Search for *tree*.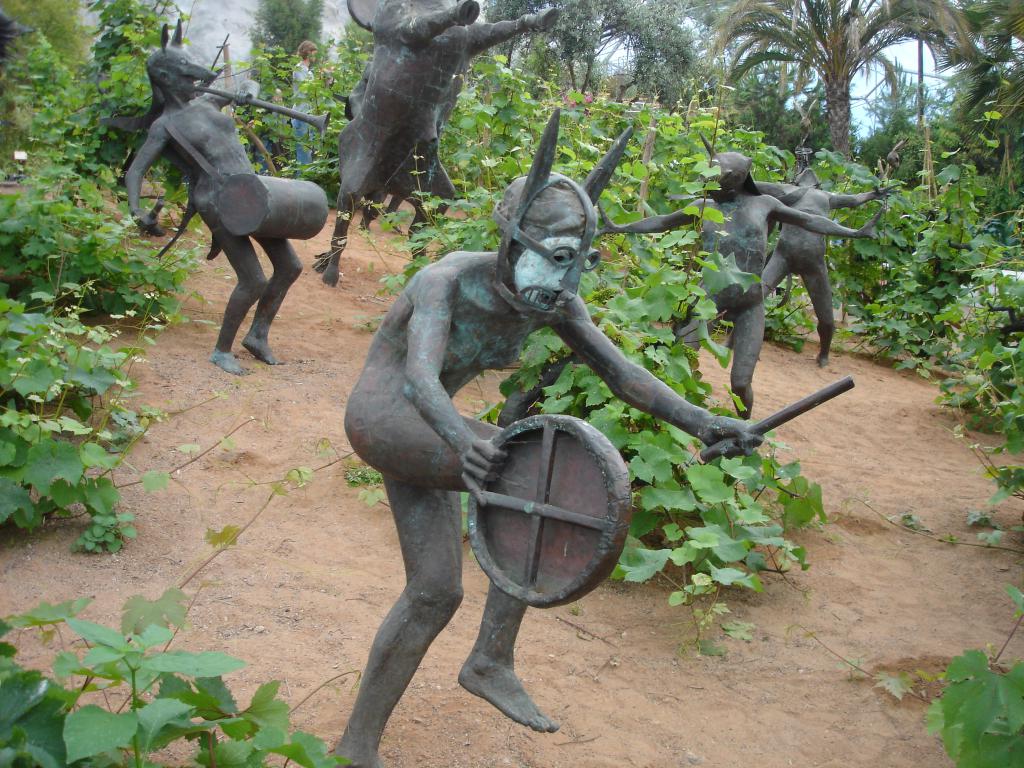
Found at x1=248, y1=0, x2=326, y2=85.
